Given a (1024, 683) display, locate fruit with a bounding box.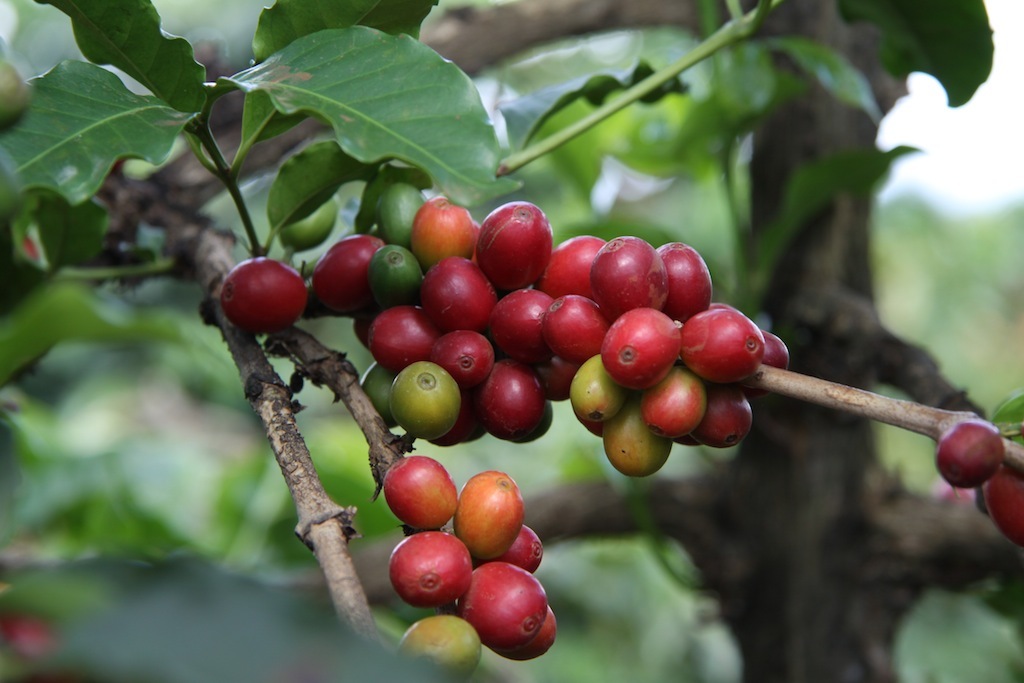
Located: {"left": 217, "top": 256, "right": 305, "bottom": 332}.
